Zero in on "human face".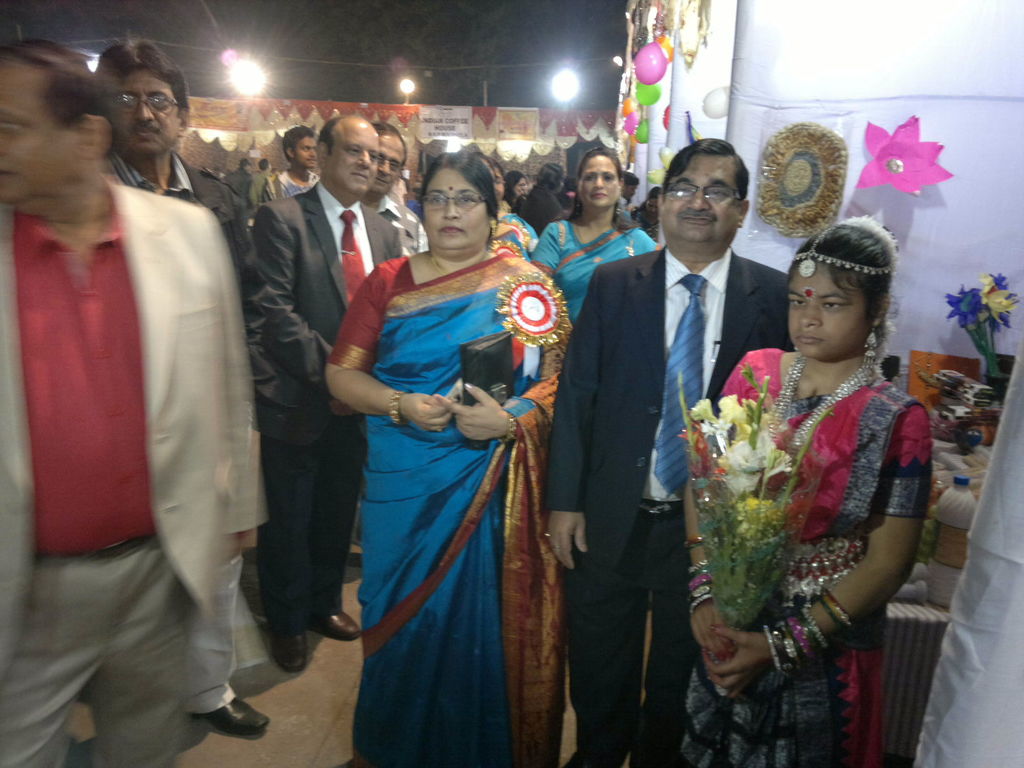
Zeroed in: 579,156,619,207.
